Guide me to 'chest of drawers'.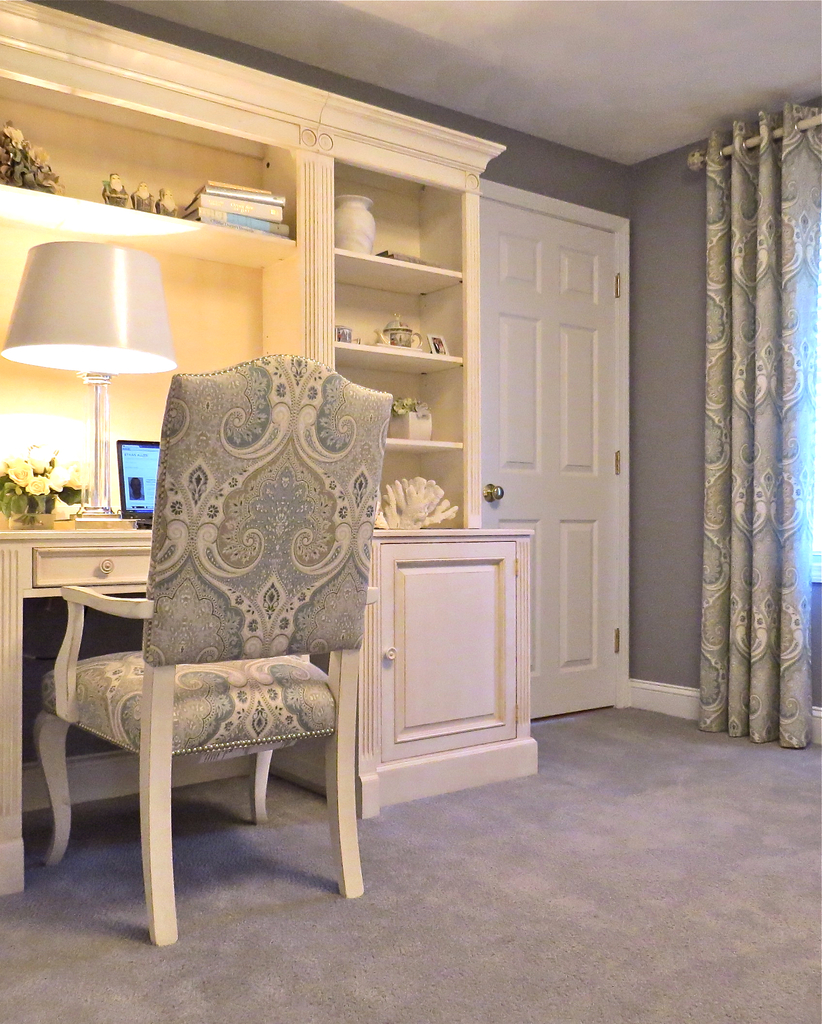
Guidance: 0,540,532,902.
